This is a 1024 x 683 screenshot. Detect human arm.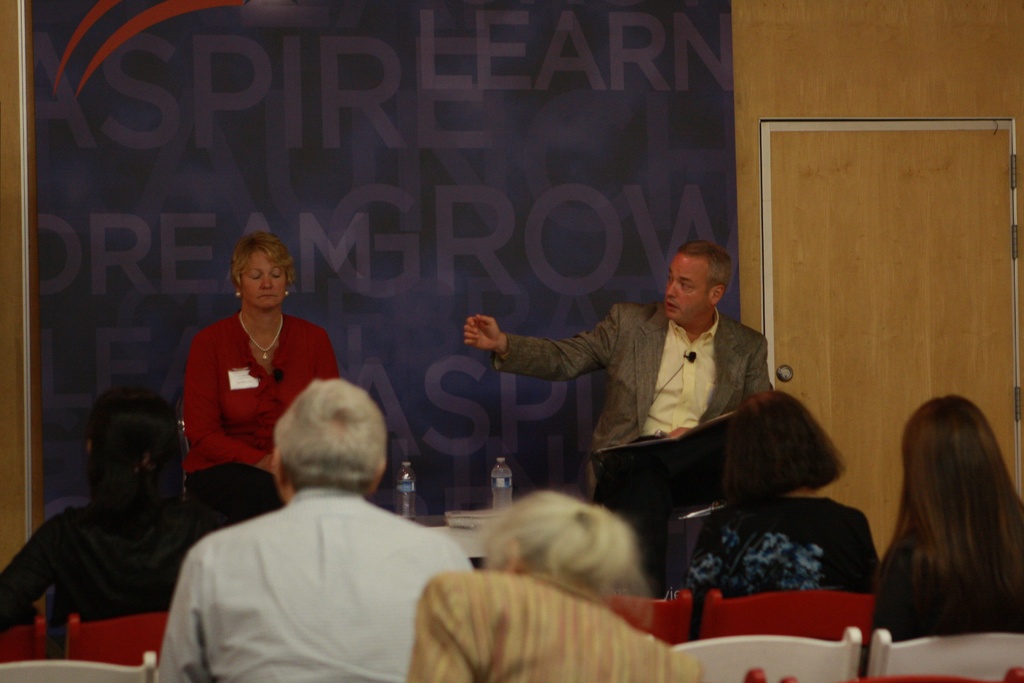
crop(315, 327, 341, 379).
